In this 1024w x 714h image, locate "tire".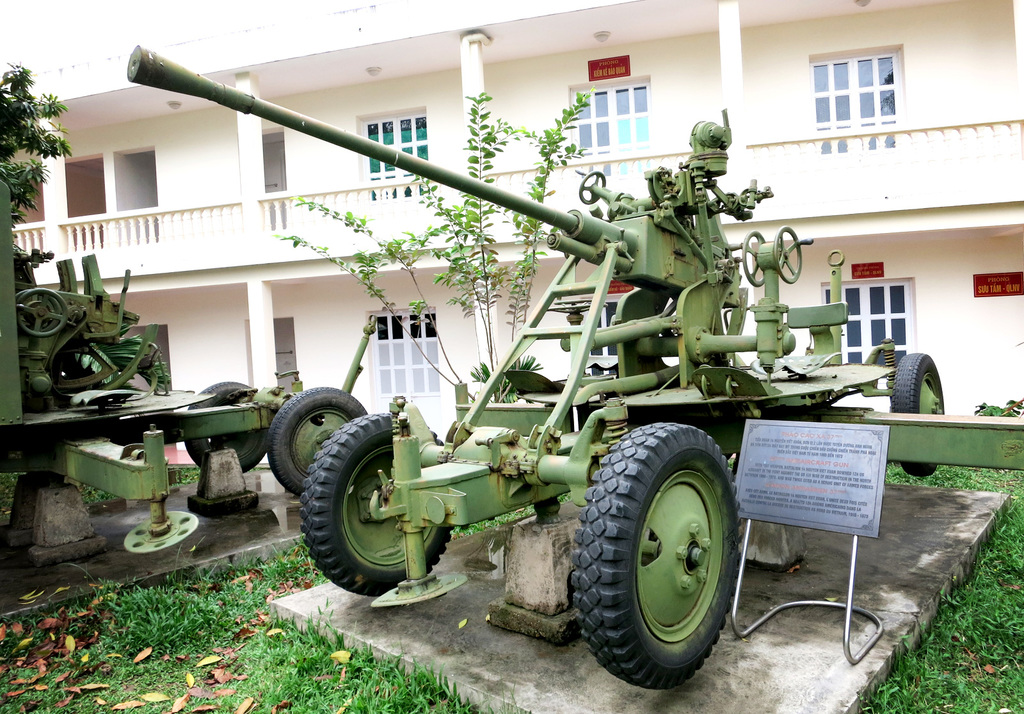
Bounding box: [x1=304, y1=409, x2=451, y2=598].
